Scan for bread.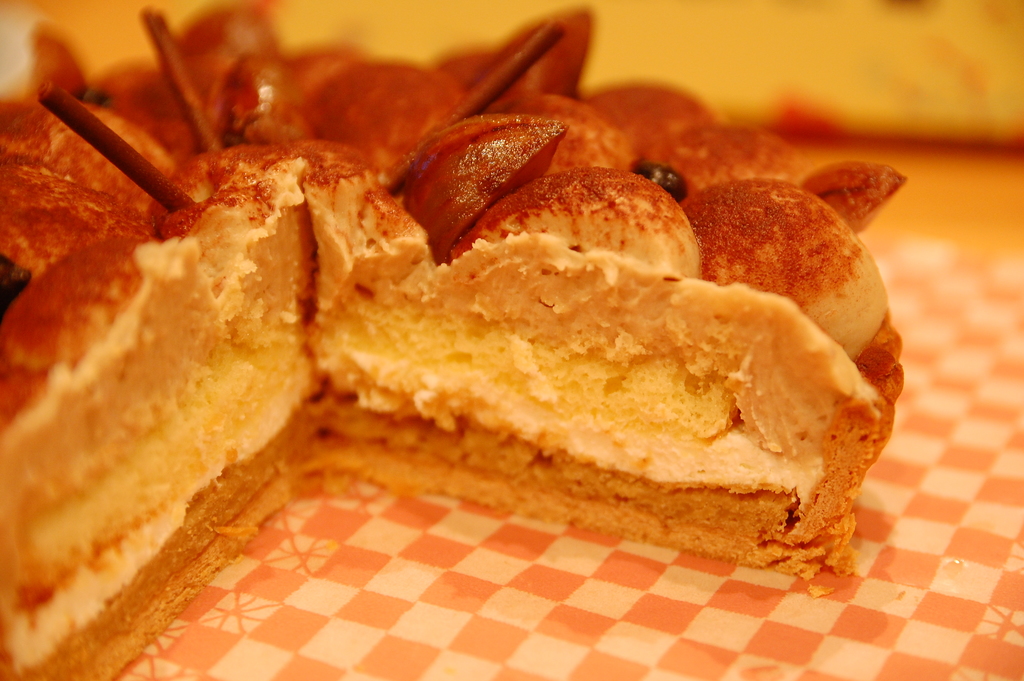
Scan result: [left=0, top=6, right=906, bottom=680].
